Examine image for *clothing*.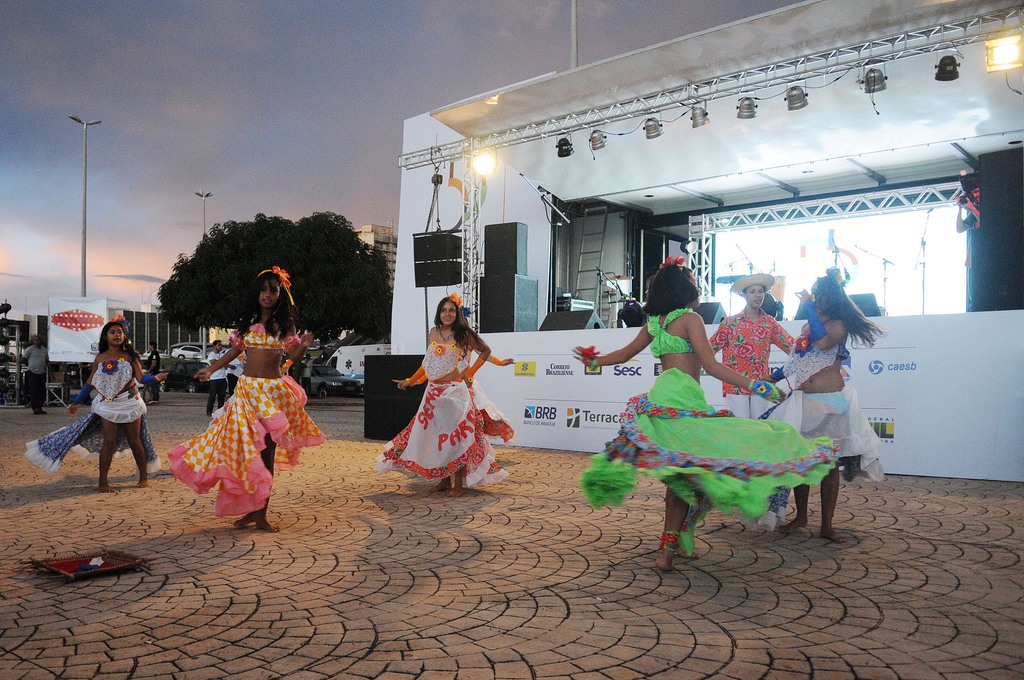
Examination result: bbox=(568, 299, 838, 542).
